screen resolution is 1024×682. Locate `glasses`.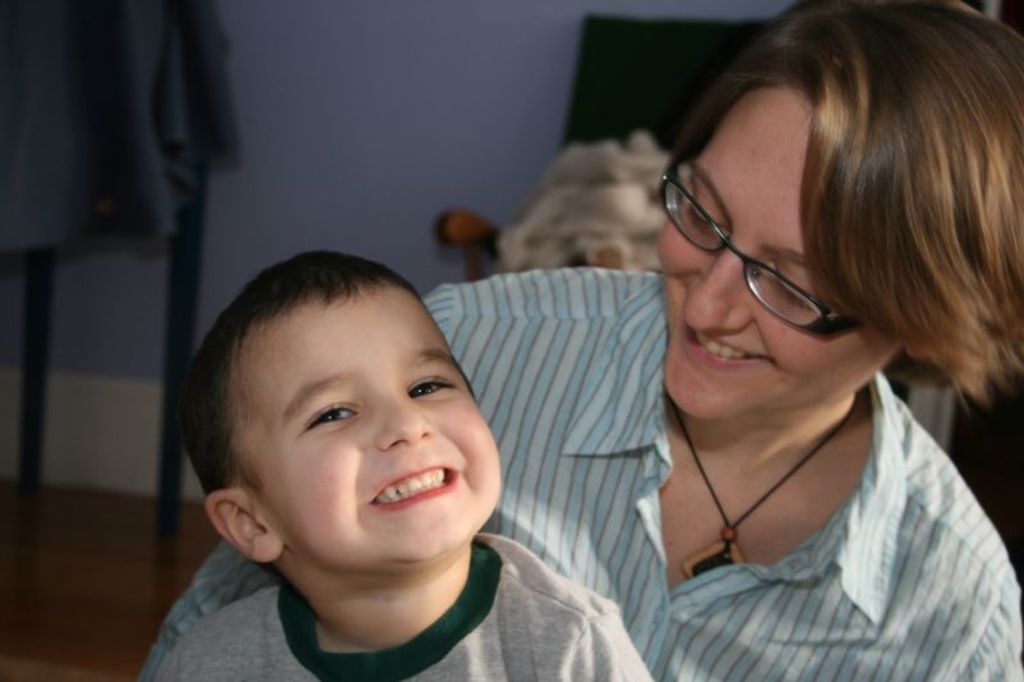
[659, 155, 864, 339].
